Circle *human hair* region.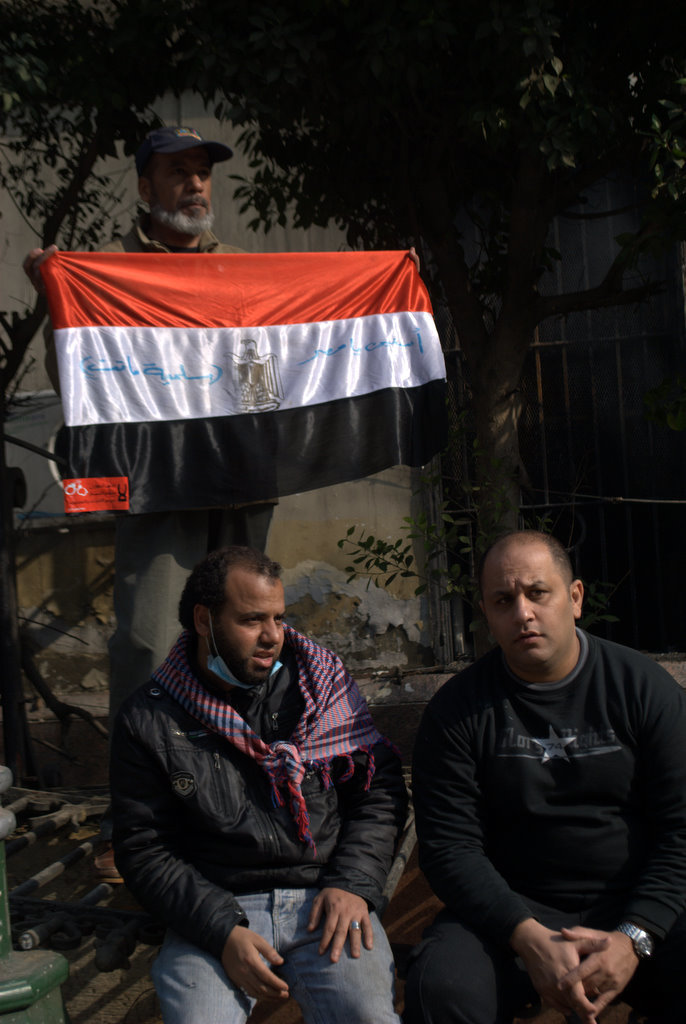
Region: 175, 541, 276, 636.
